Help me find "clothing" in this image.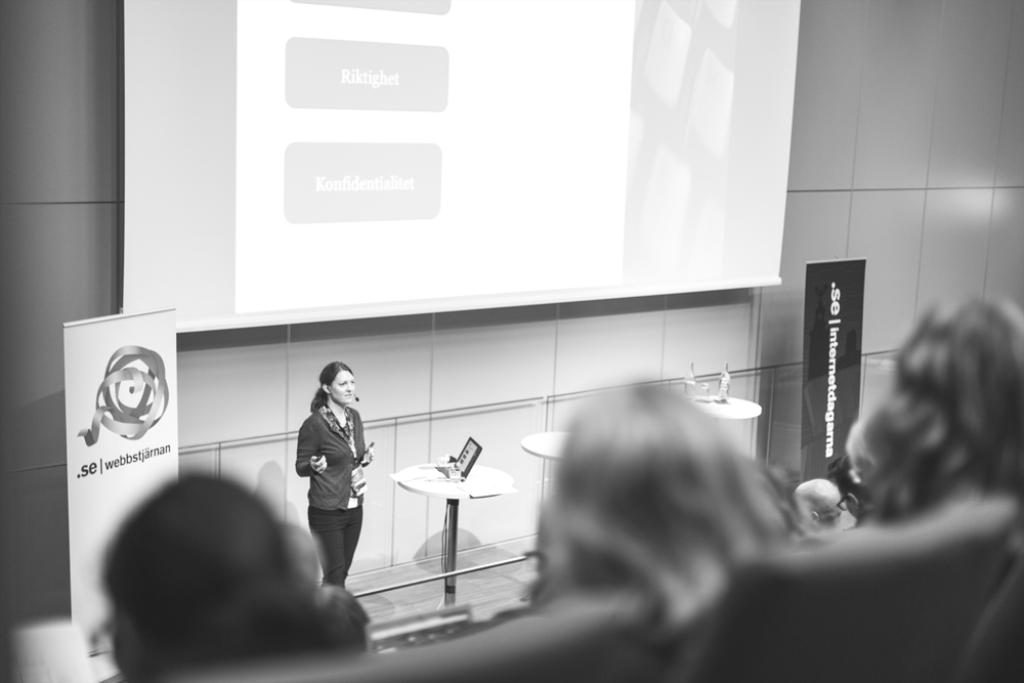
Found it: bbox=(294, 395, 368, 586).
